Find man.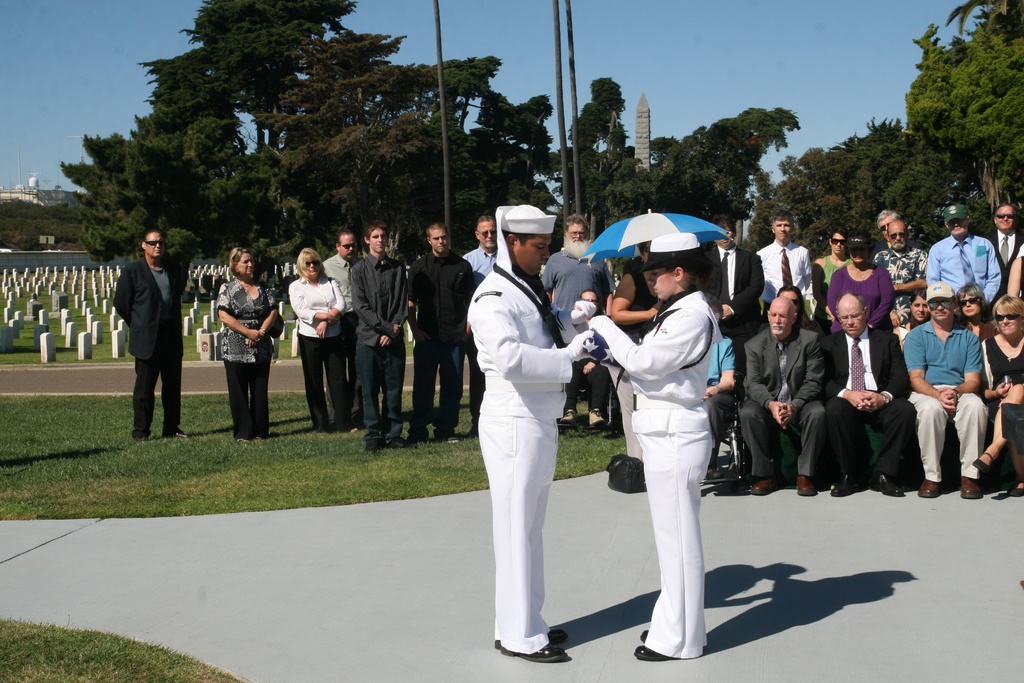
<box>874,210,927,260</box>.
